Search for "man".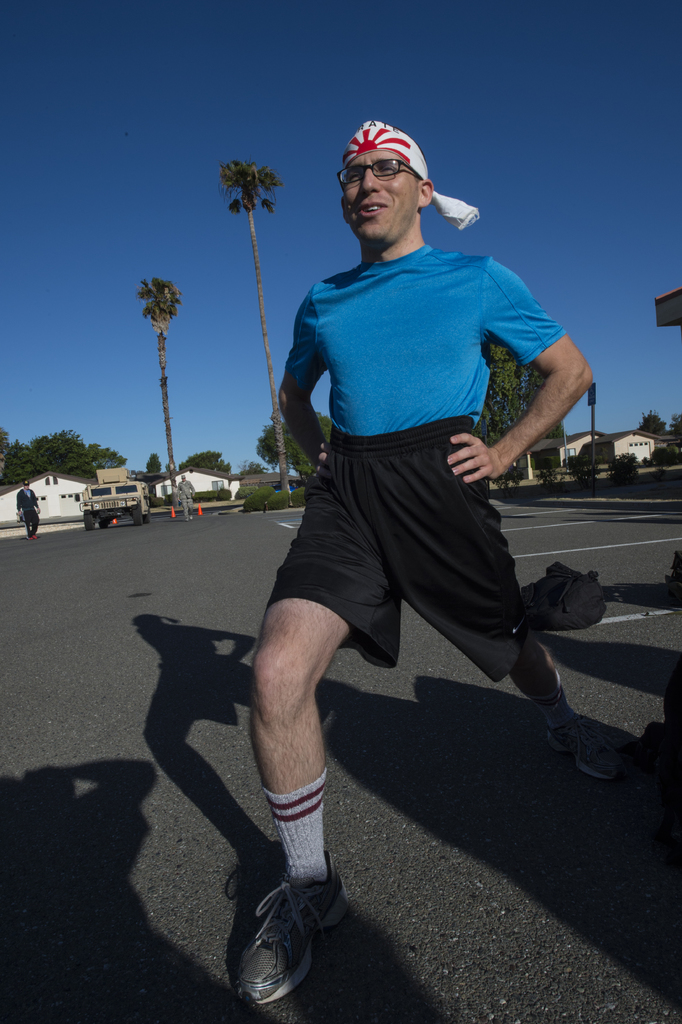
Found at detection(12, 479, 45, 535).
